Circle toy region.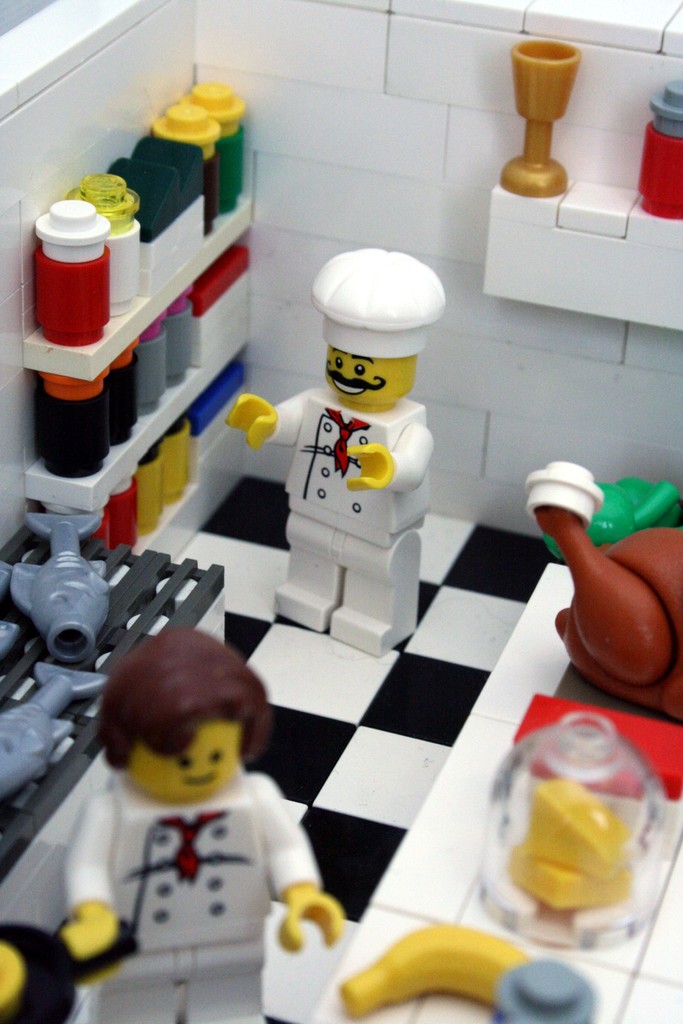
Region: (left=326, top=920, right=547, bottom=1011).
